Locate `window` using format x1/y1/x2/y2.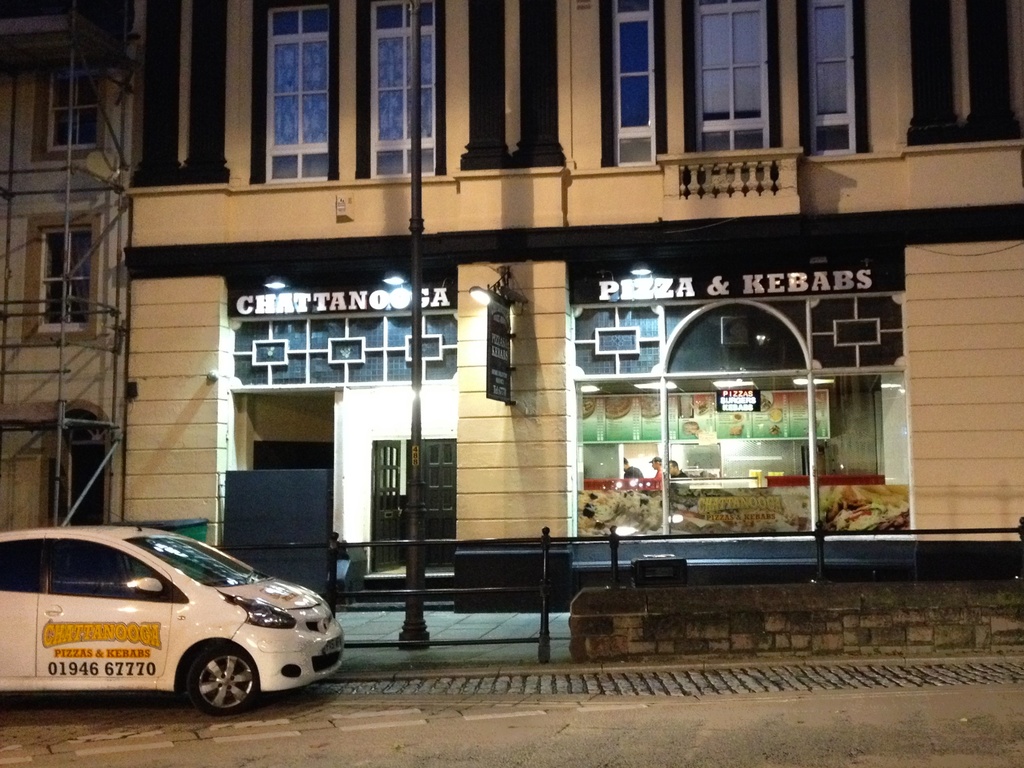
262/0/348/187.
